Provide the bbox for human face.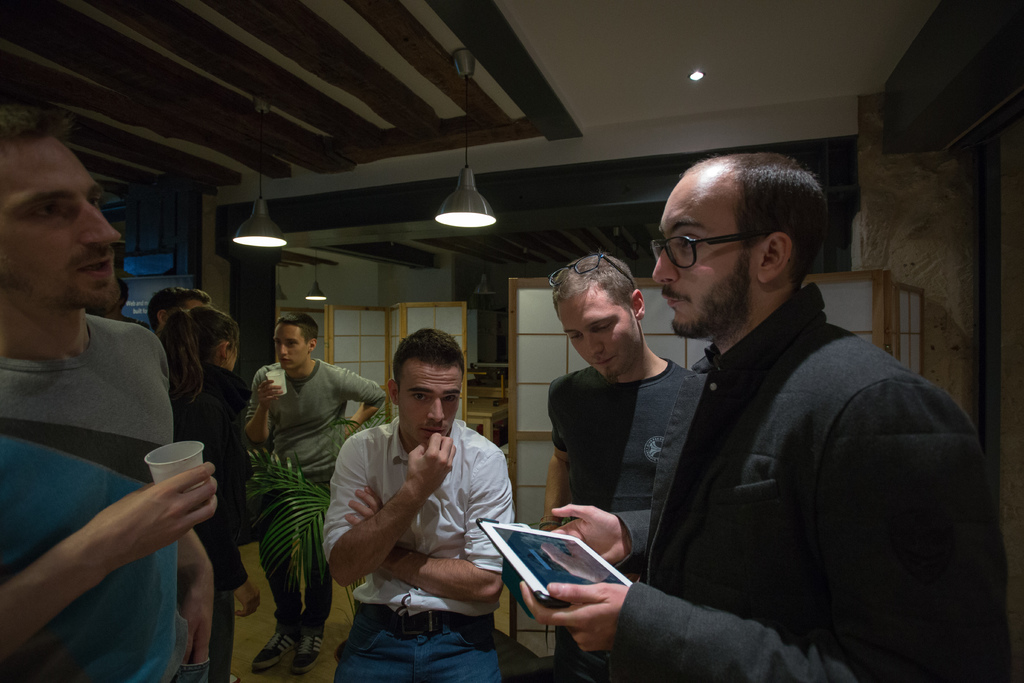
rect(650, 172, 742, 334).
